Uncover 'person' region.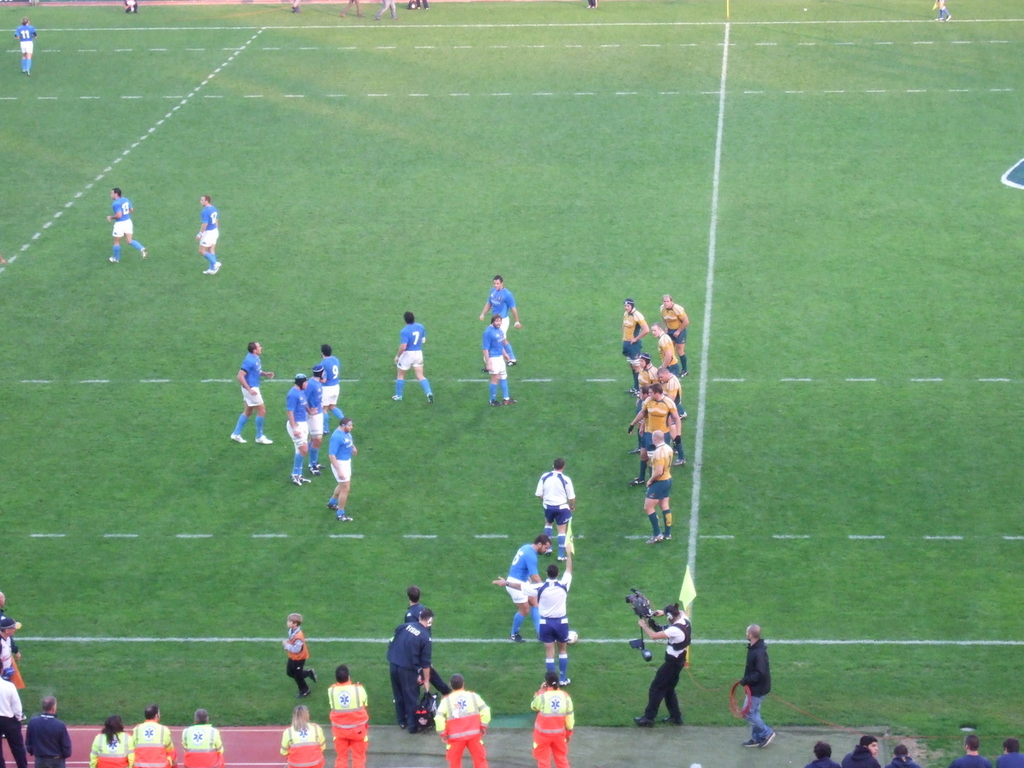
Uncovered: box=[105, 189, 148, 268].
